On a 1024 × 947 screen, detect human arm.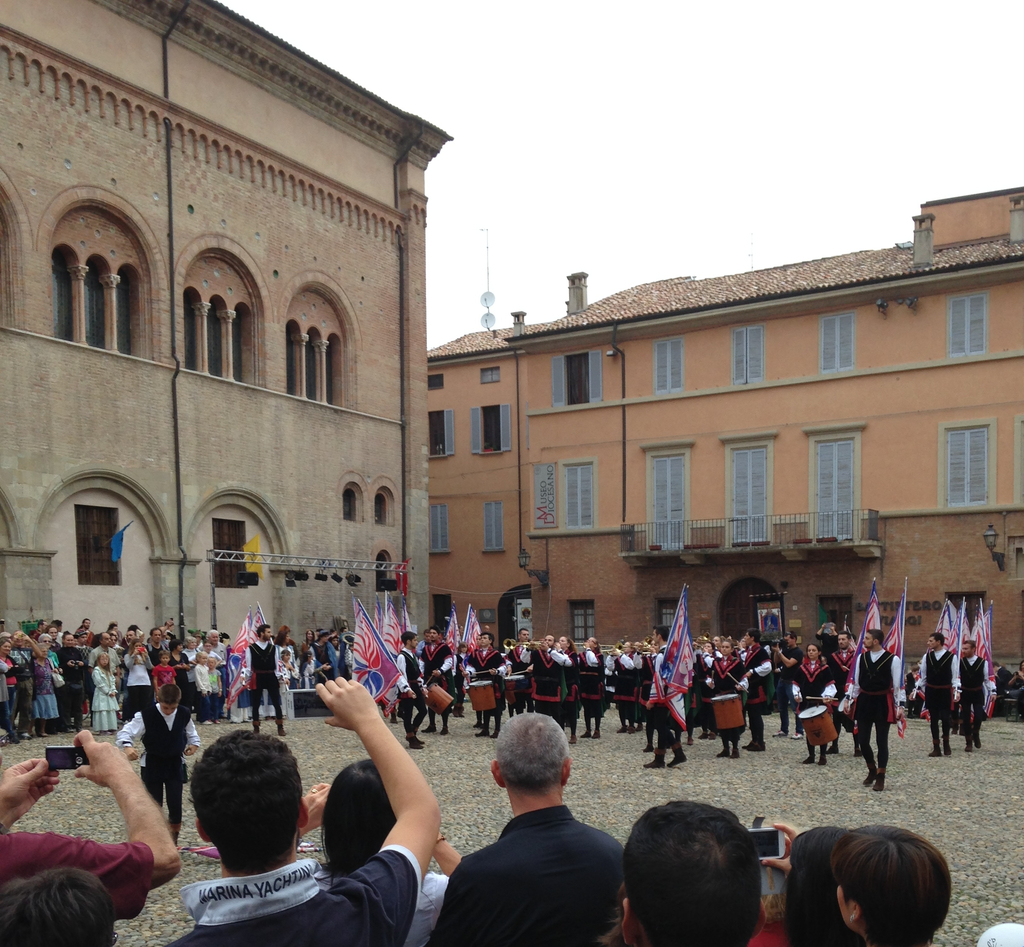
<box>706,666,714,686</box>.
